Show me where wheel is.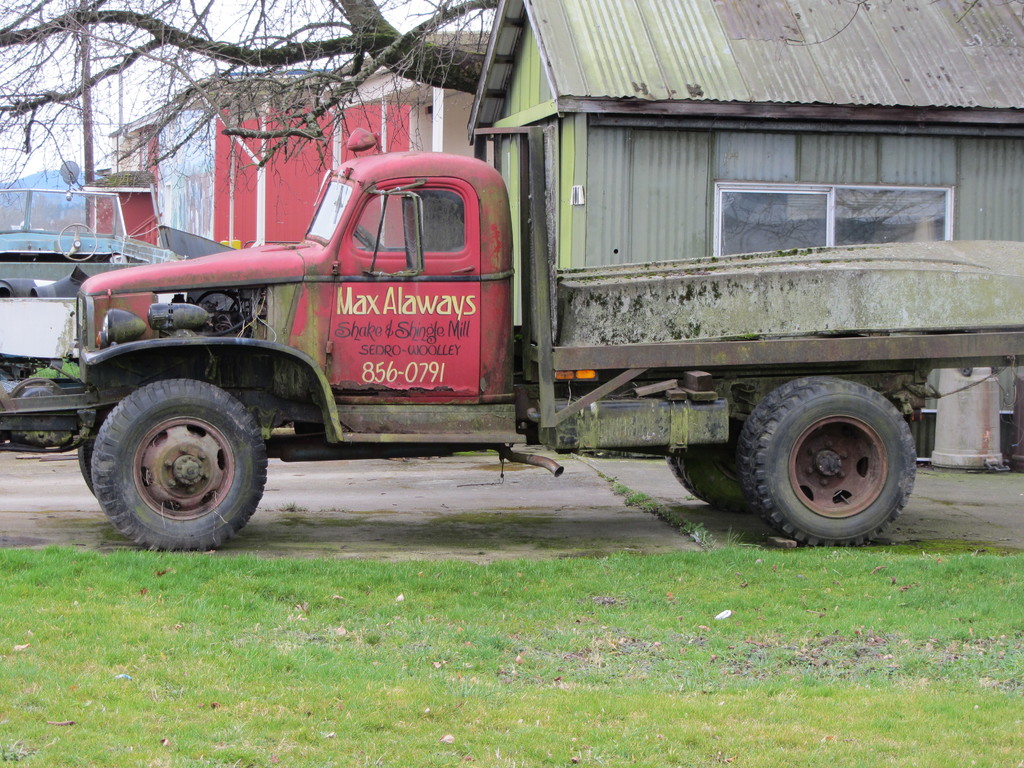
wheel is at [left=665, top=424, right=740, bottom=509].
